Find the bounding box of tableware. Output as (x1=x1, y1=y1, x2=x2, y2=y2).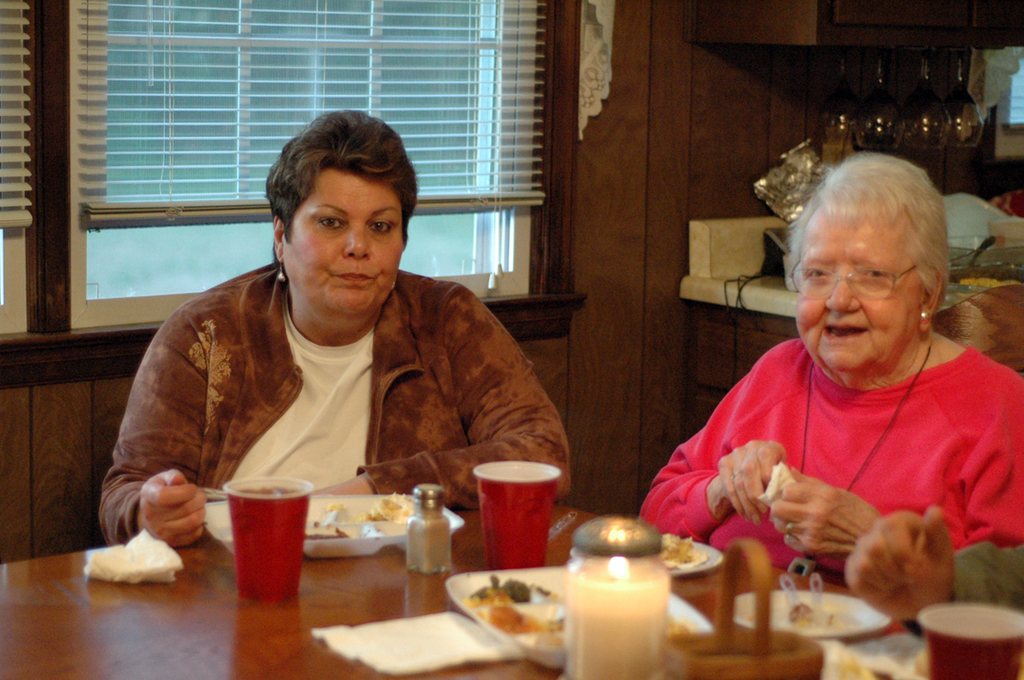
(x1=851, y1=631, x2=926, y2=679).
